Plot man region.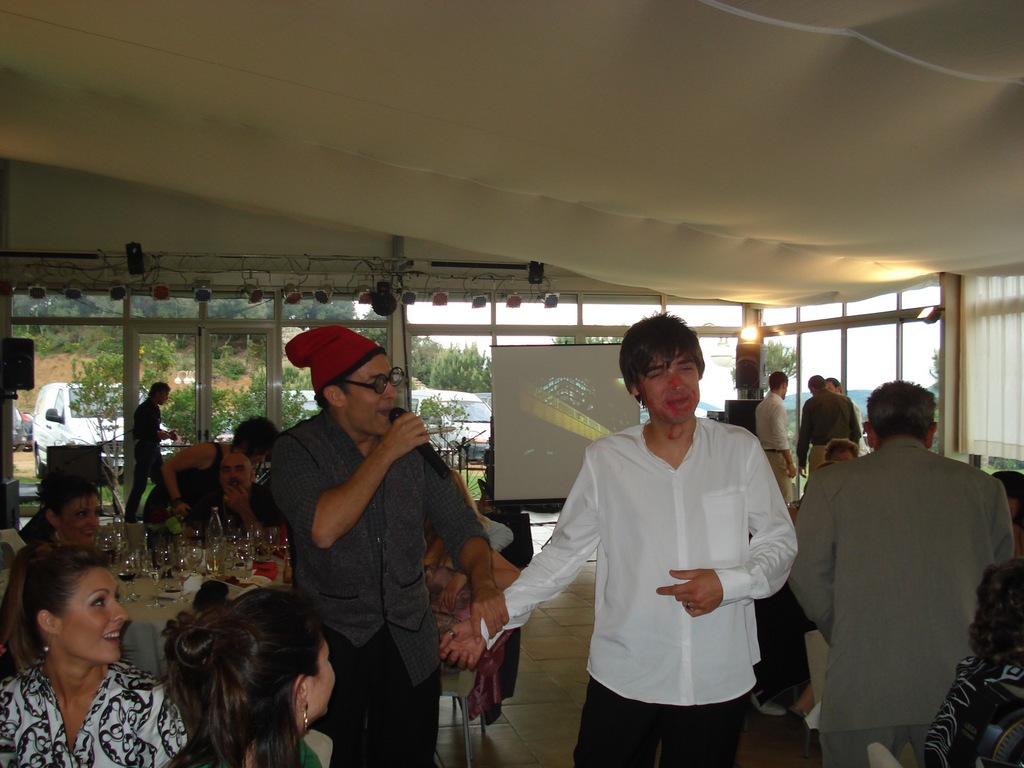
Plotted at [x1=777, y1=392, x2=1004, y2=754].
